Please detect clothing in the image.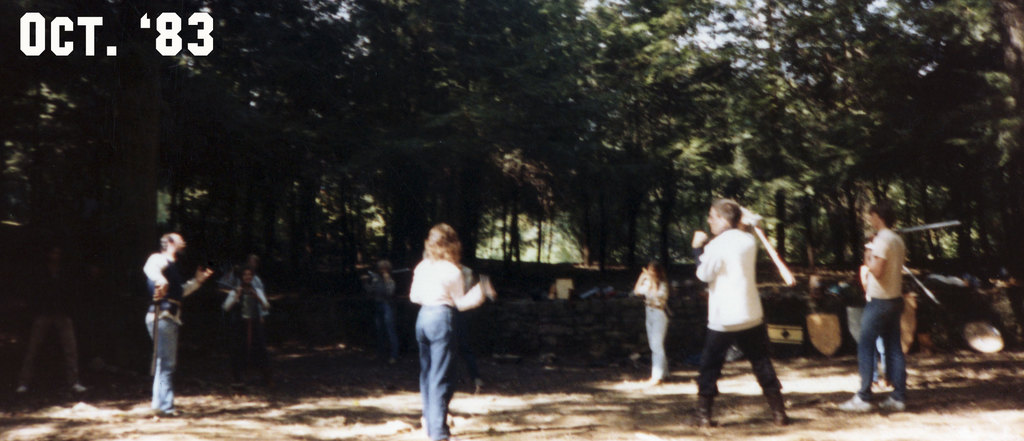
select_region(142, 247, 196, 323).
